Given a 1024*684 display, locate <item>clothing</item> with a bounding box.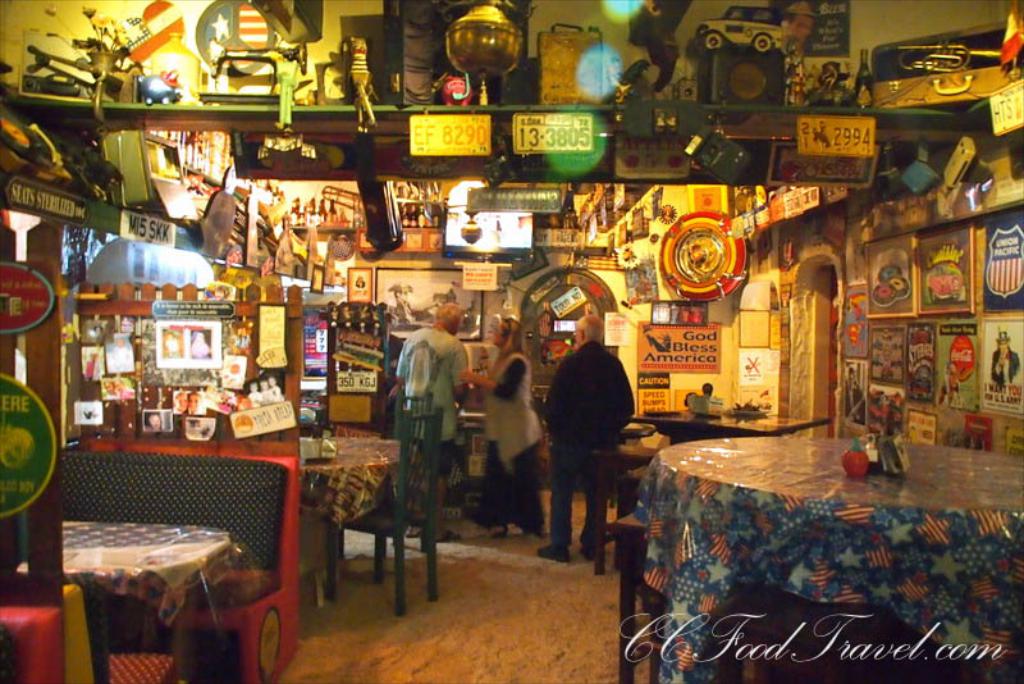
Located: (x1=543, y1=320, x2=637, y2=548).
